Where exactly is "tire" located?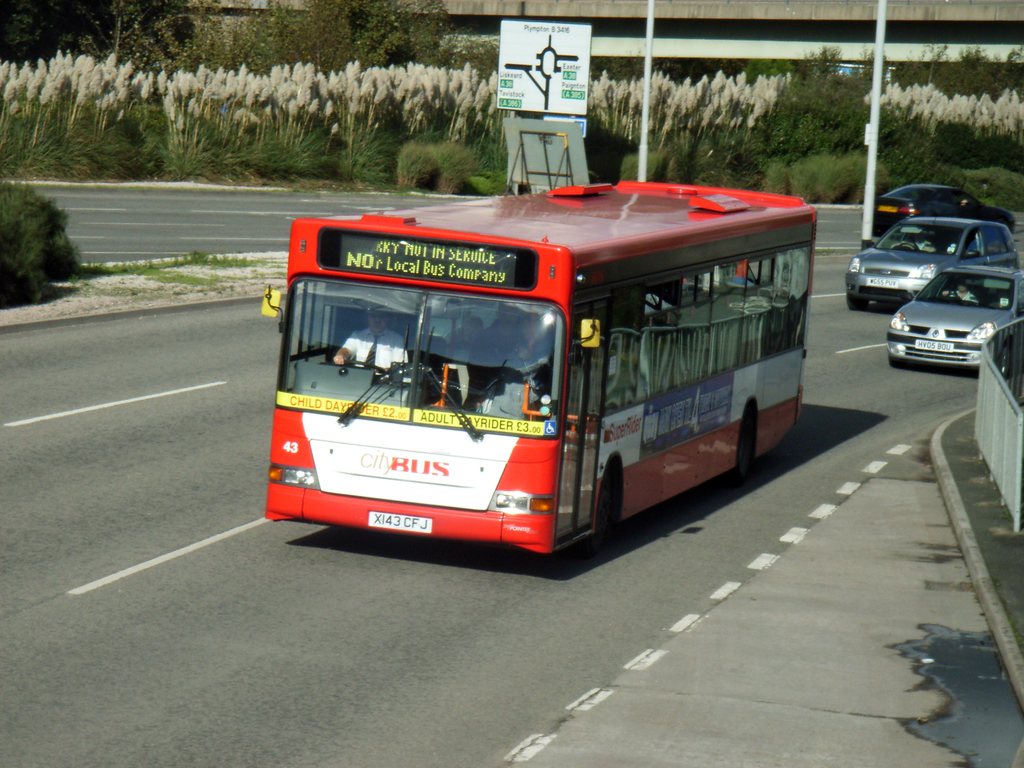
Its bounding box is (left=888, top=355, right=907, bottom=369).
